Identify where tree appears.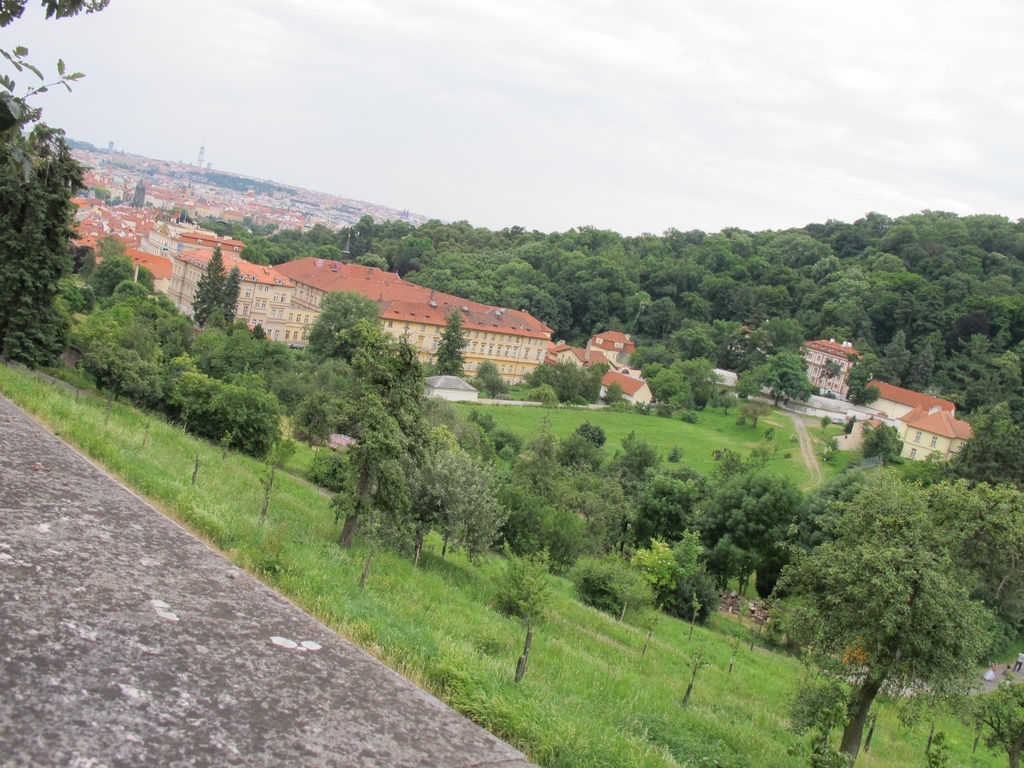
Appears at locate(767, 463, 999, 767).
